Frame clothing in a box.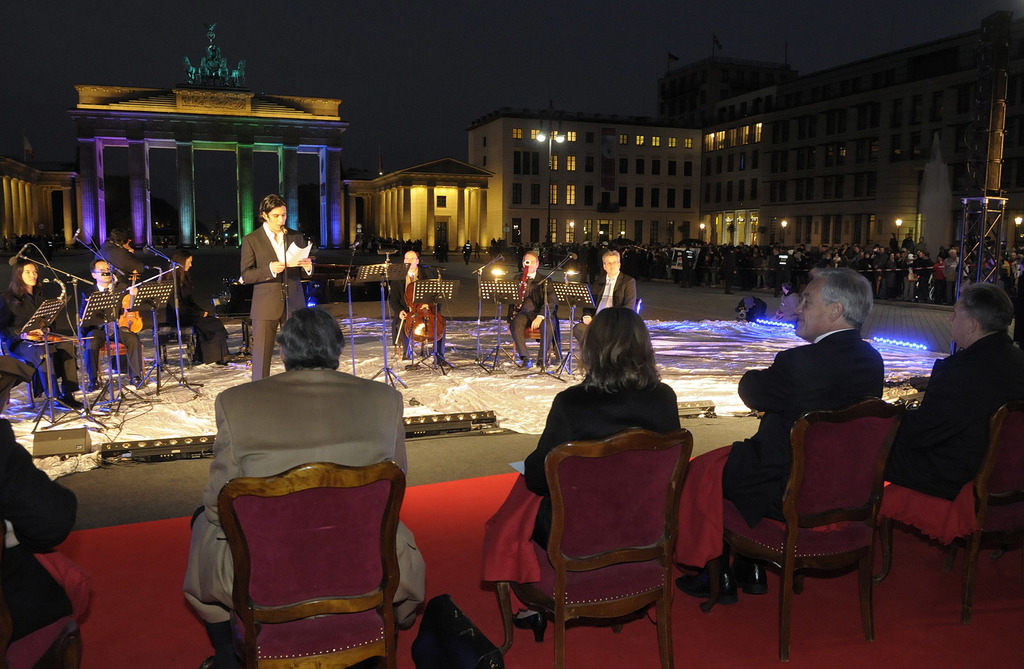
[82,285,146,382].
